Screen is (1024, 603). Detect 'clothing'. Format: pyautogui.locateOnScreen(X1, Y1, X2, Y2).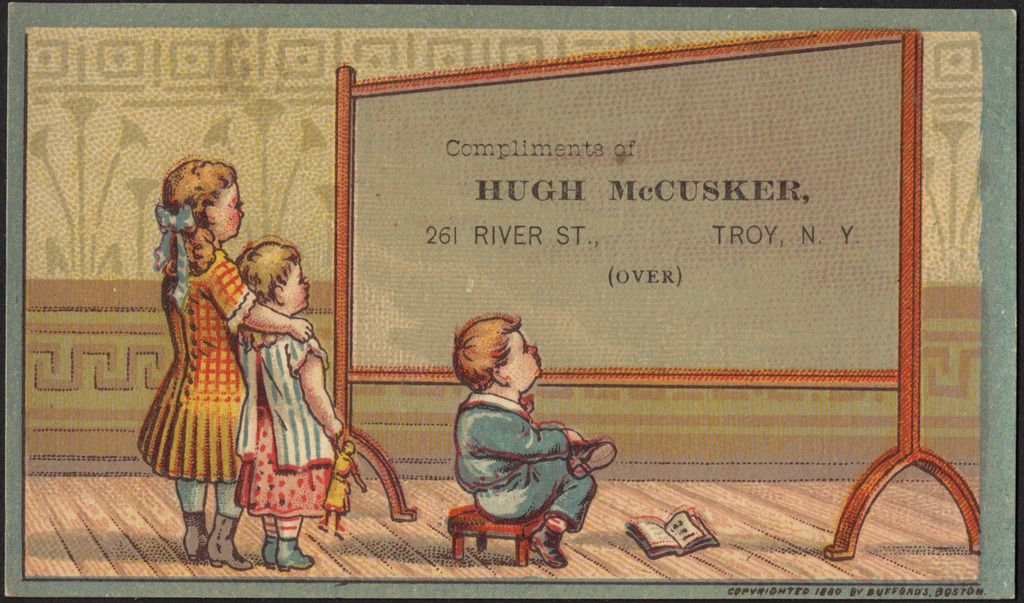
pyautogui.locateOnScreen(235, 320, 341, 520).
